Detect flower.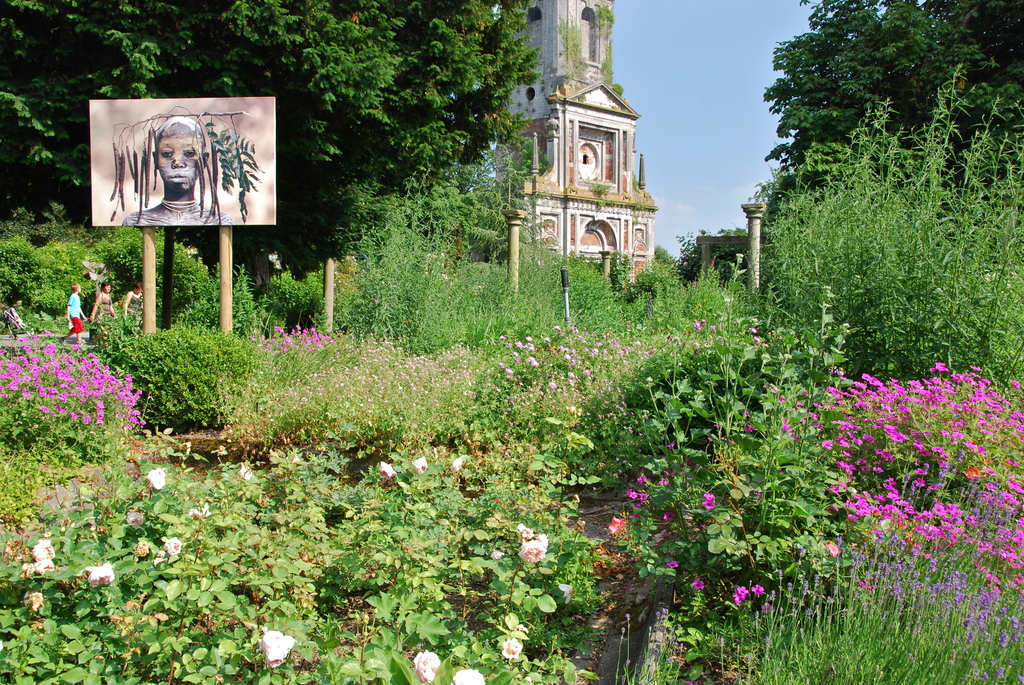
Detected at 520, 537, 549, 564.
